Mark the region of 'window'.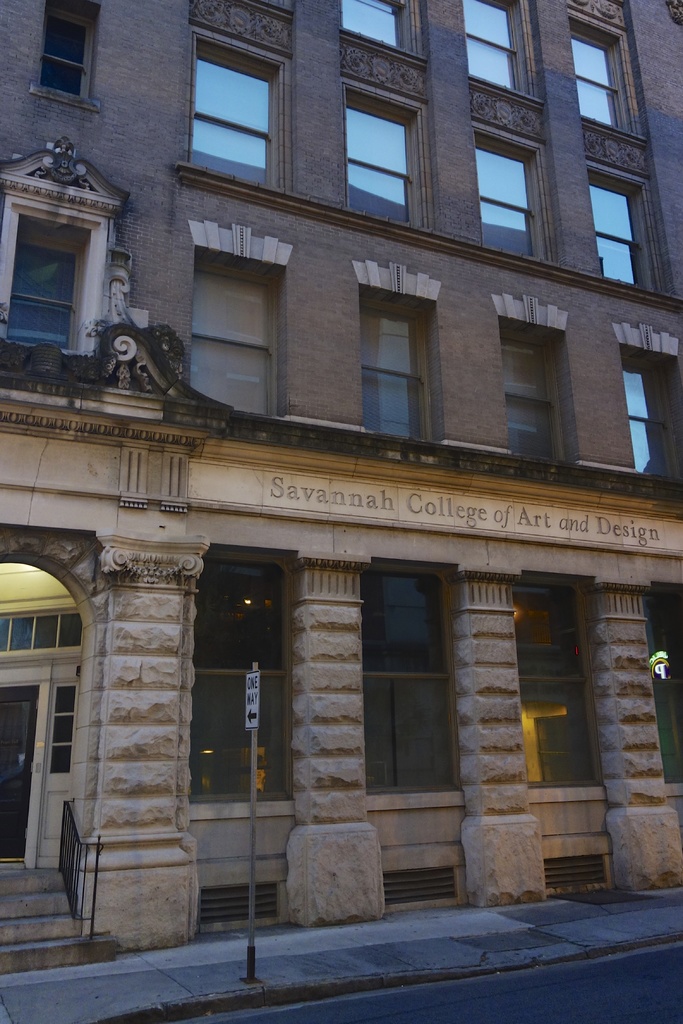
Region: box(504, 332, 562, 470).
